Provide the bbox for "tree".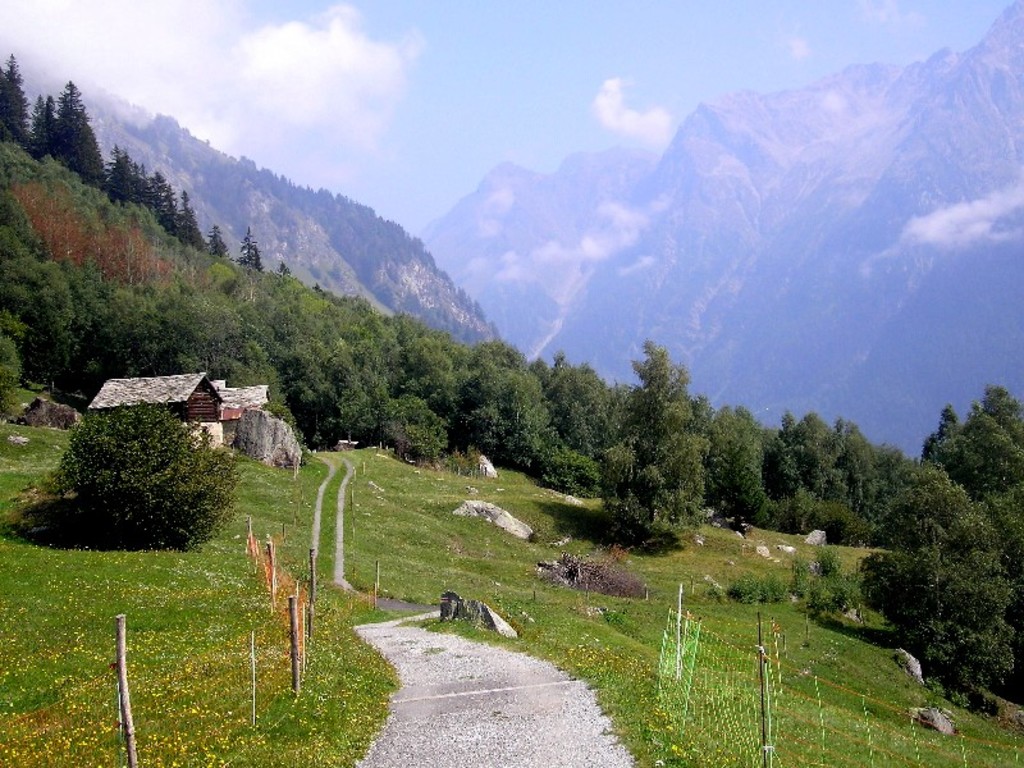
Rect(49, 401, 239, 550).
